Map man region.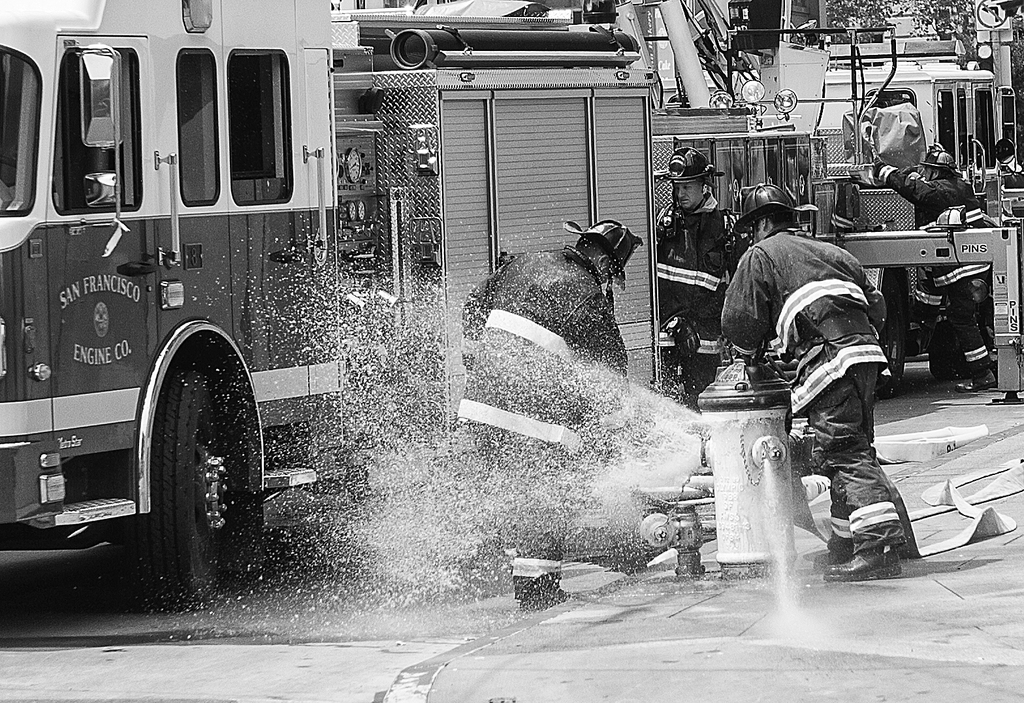
Mapped to box(460, 215, 632, 613).
